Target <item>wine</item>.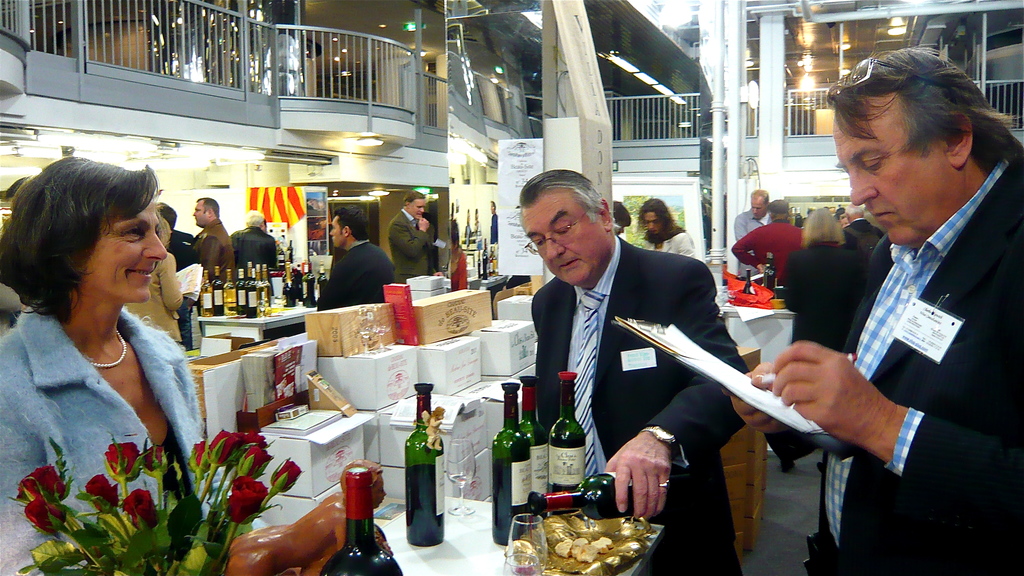
Target region: Rect(490, 459, 539, 547).
